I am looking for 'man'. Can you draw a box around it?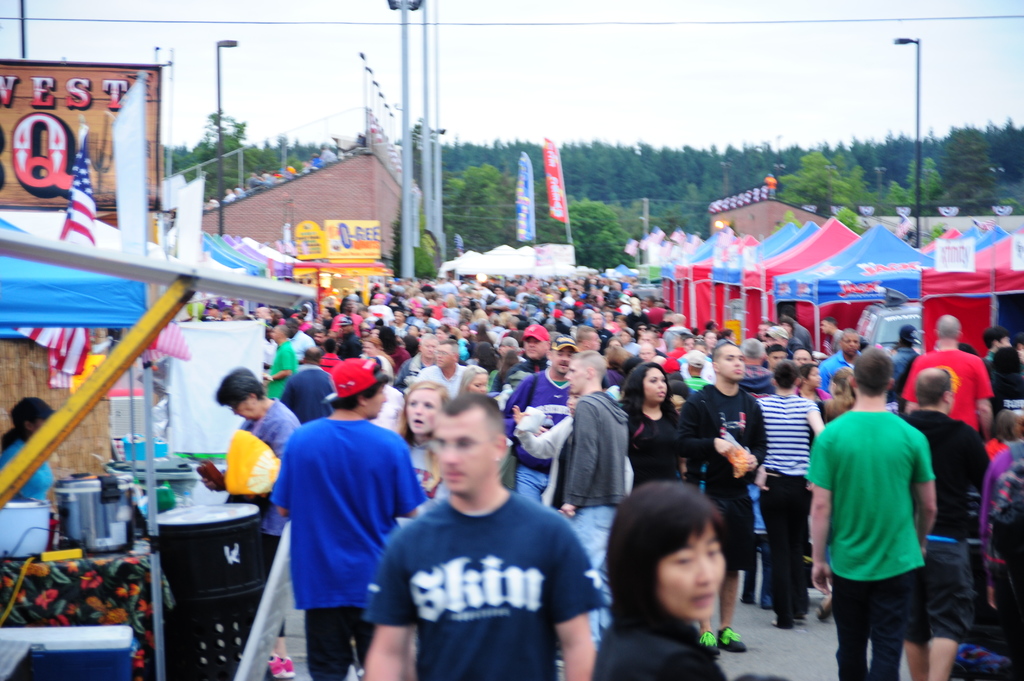
Sure, the bounding box is detection(902, 312, 997, 441).
